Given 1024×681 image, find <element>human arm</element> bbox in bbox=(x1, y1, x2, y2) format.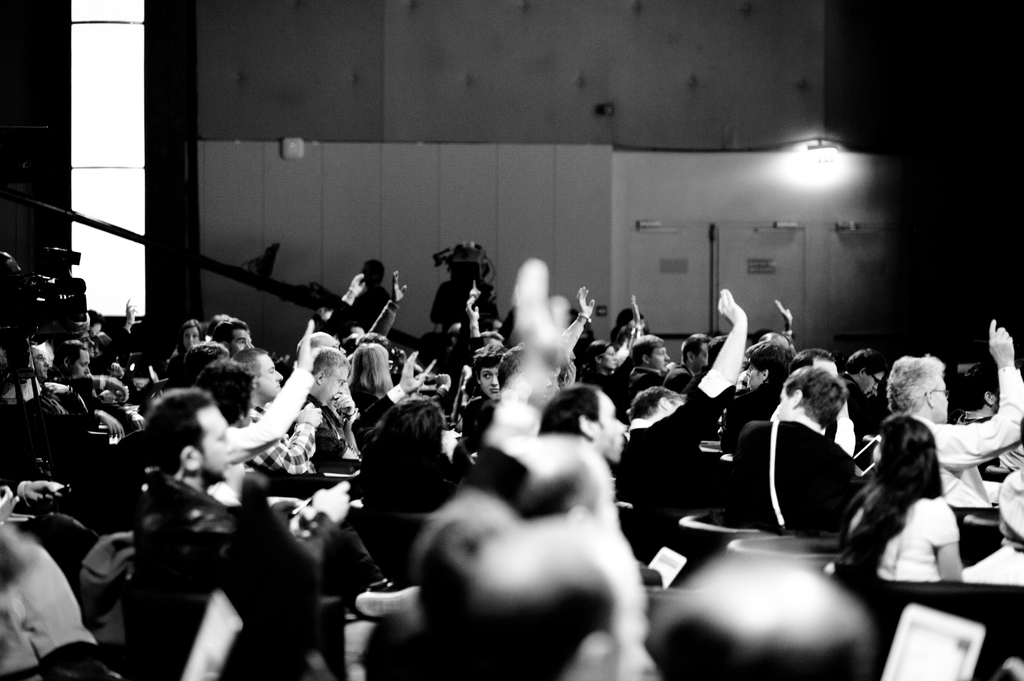
bbox=(92, 369, 137, 402).
